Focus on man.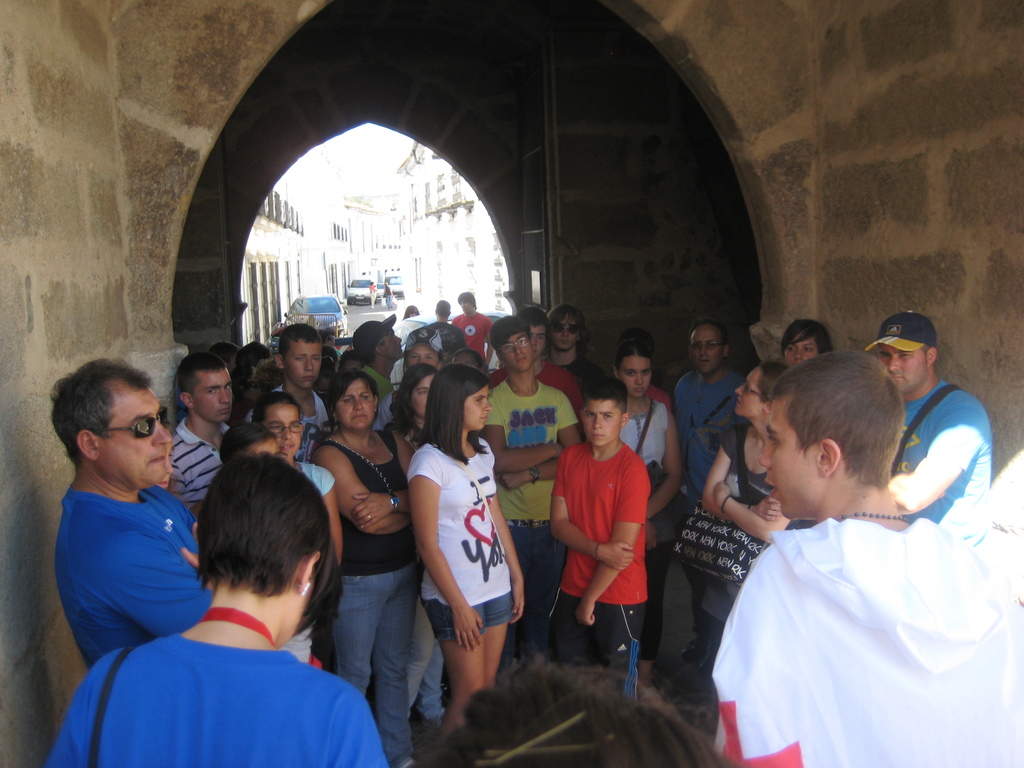
Focused at region(355, 309, 408, 418).
